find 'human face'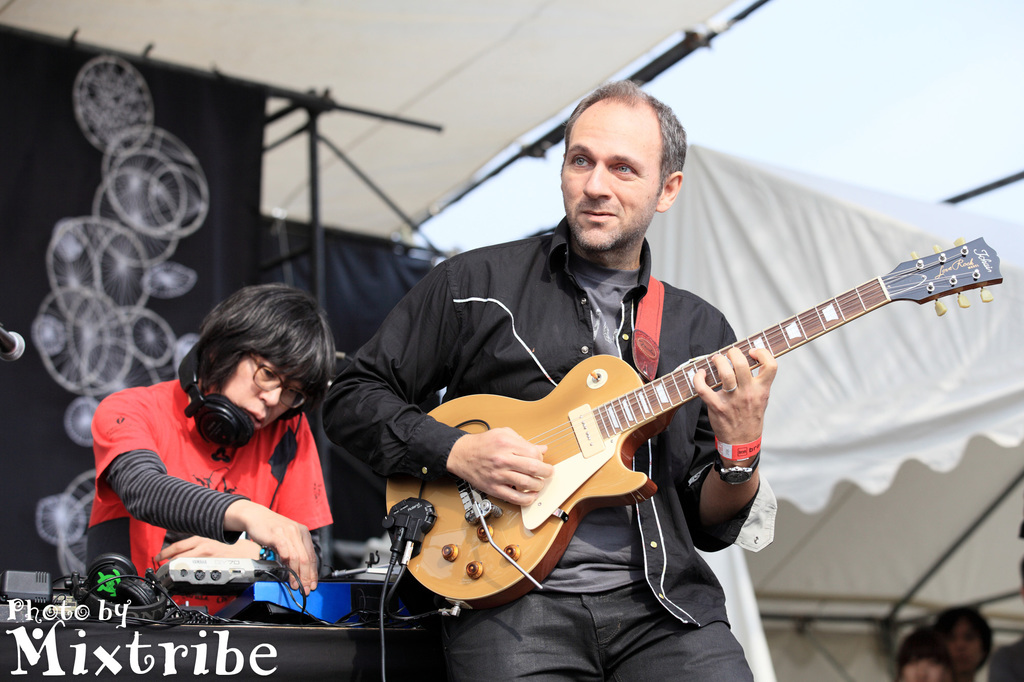
crop(218, 350, 302, 431)
